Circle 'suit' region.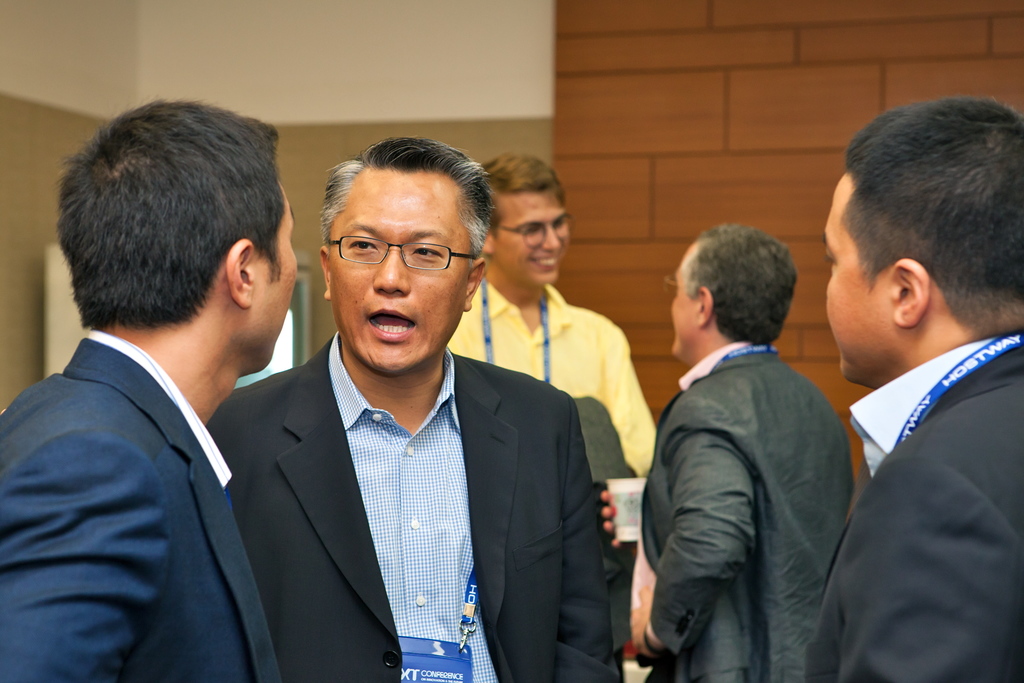
Region: {"x1": 225, "y1": 247, "x2": 599, "y2": 673}.
